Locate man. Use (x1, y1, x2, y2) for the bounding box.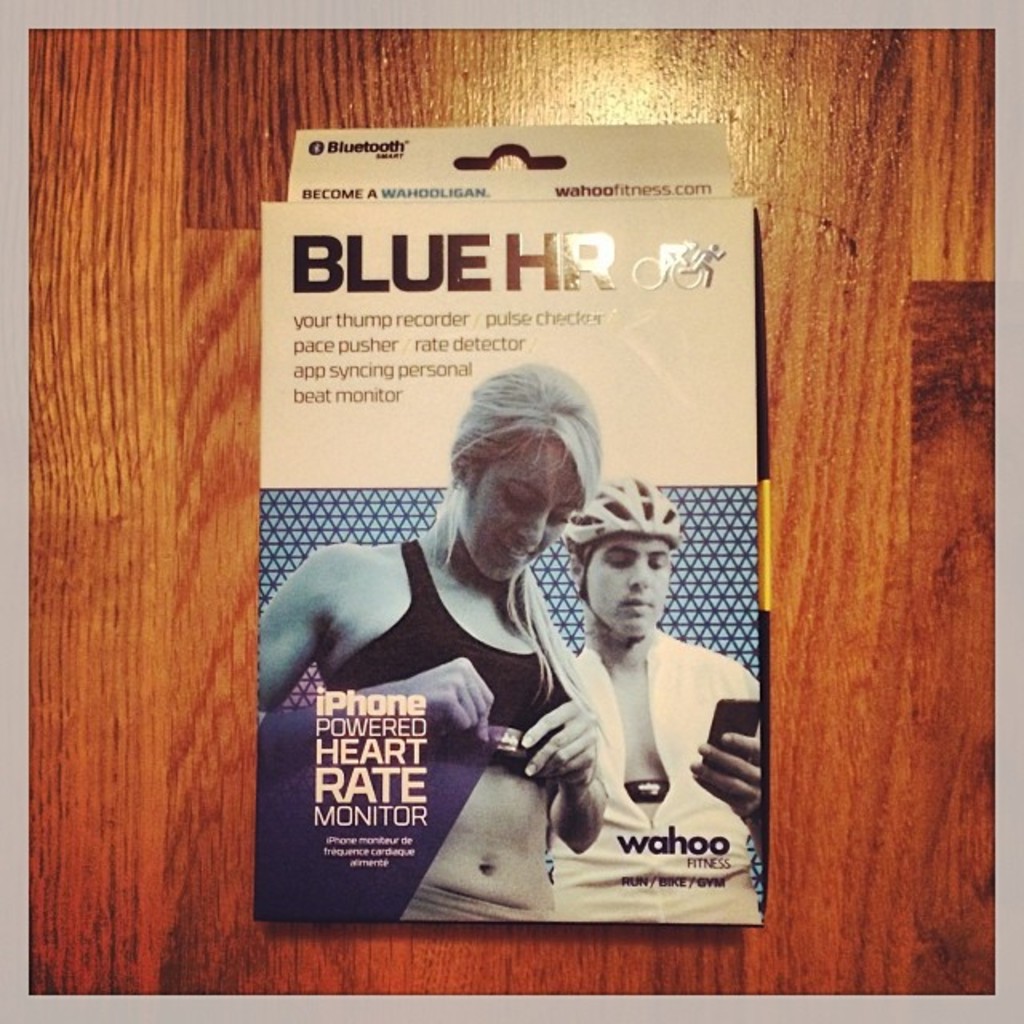
(533, 504, 742, 867).
